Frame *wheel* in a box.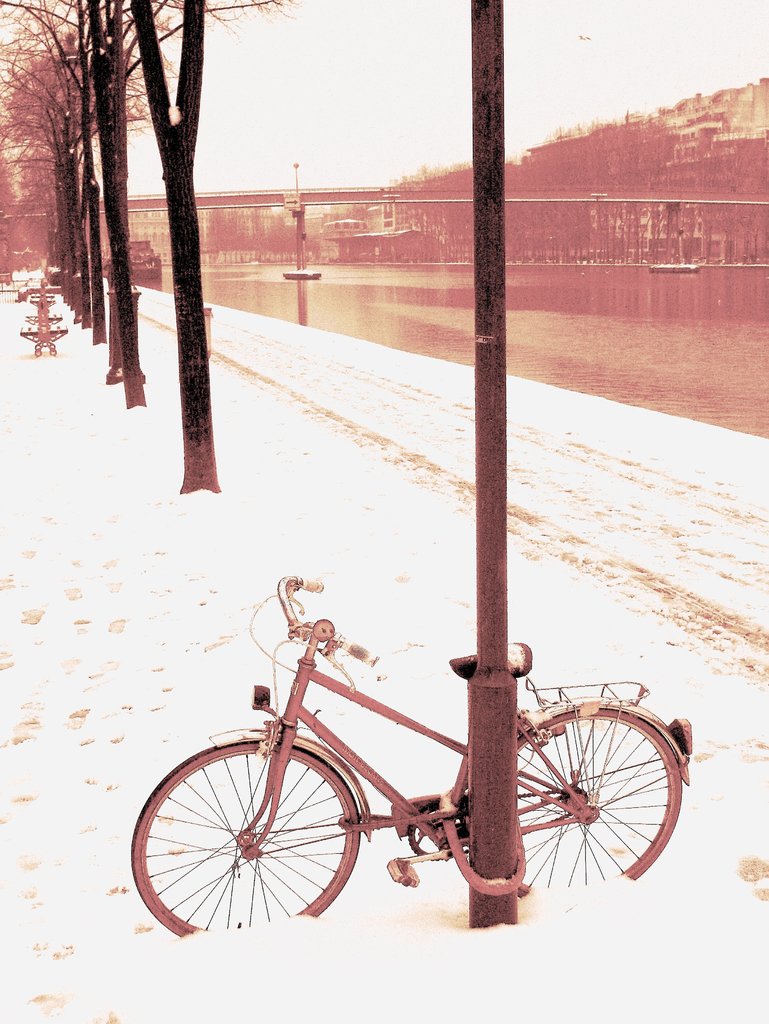
x1=128, y1=740, x2=366, y2=941.
